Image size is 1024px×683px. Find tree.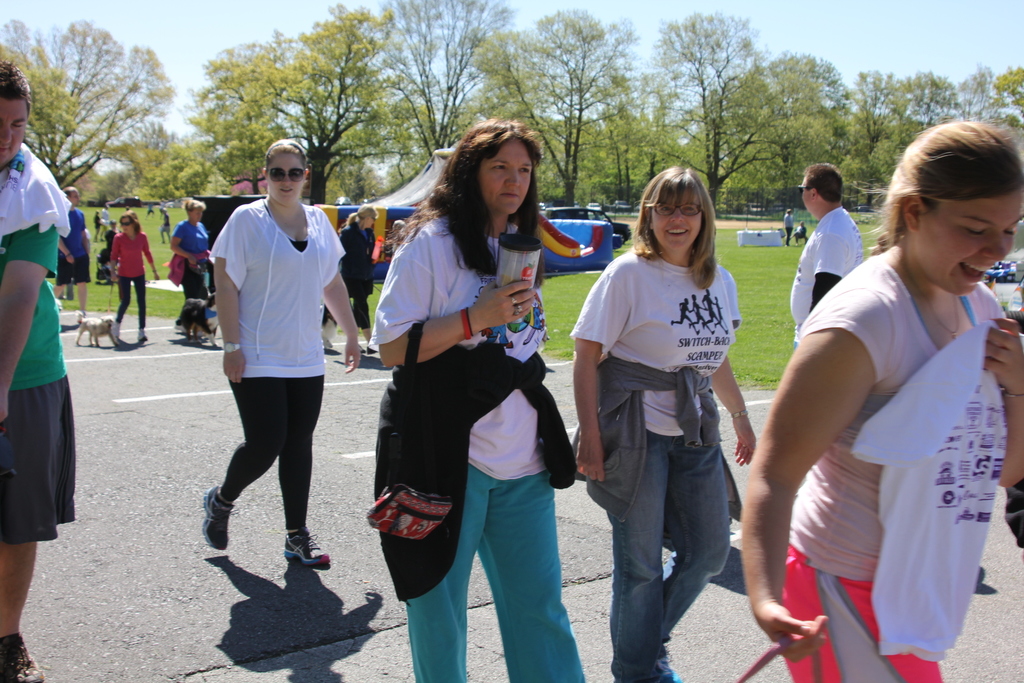
481,11,637,199.
